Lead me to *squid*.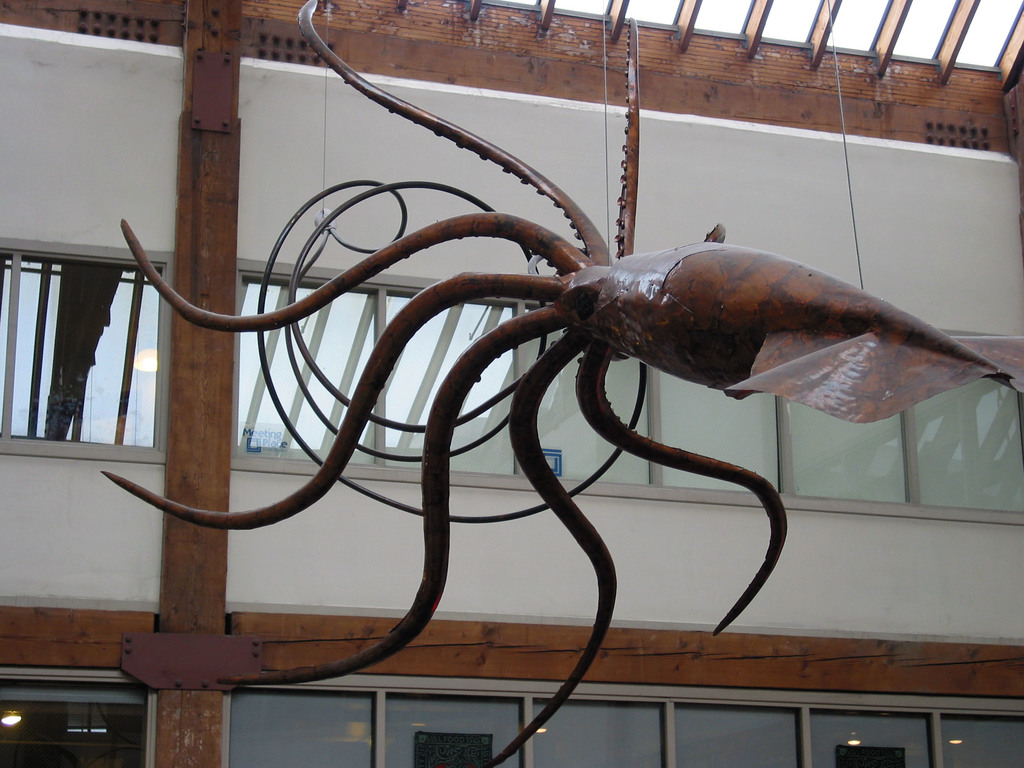
Lead to left=98, top=0, right=1023, bottom=767.
